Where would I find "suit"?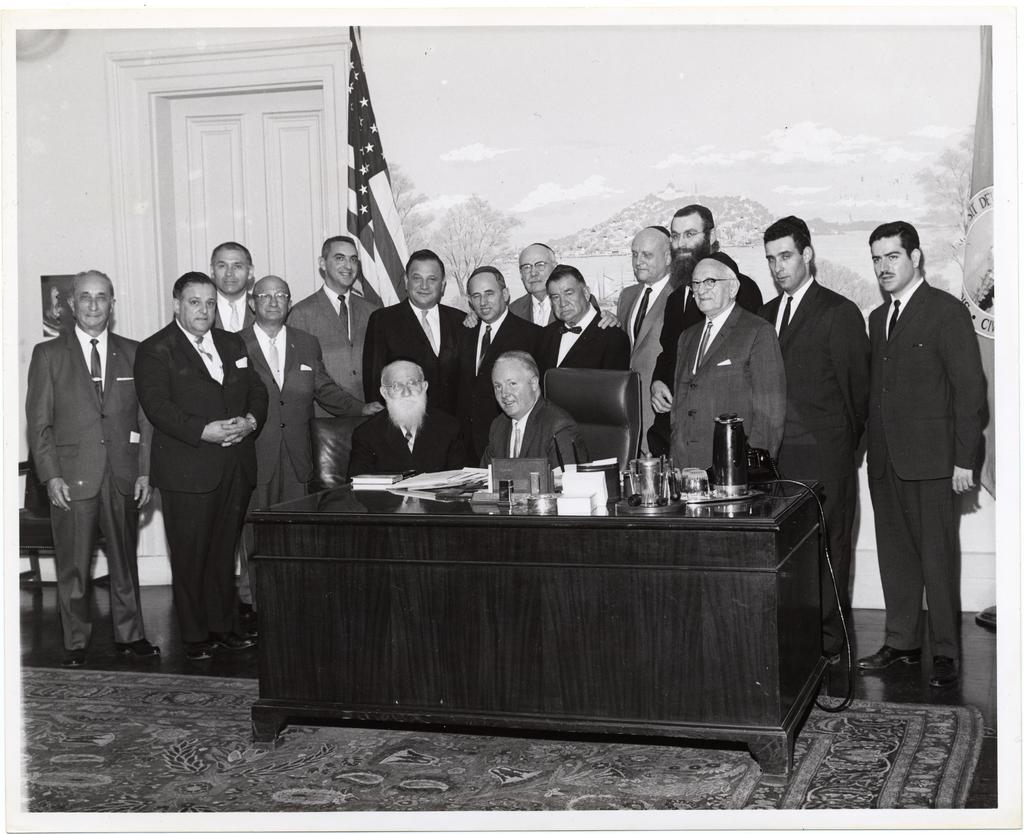
At box=[346, 406, 474, 485].
